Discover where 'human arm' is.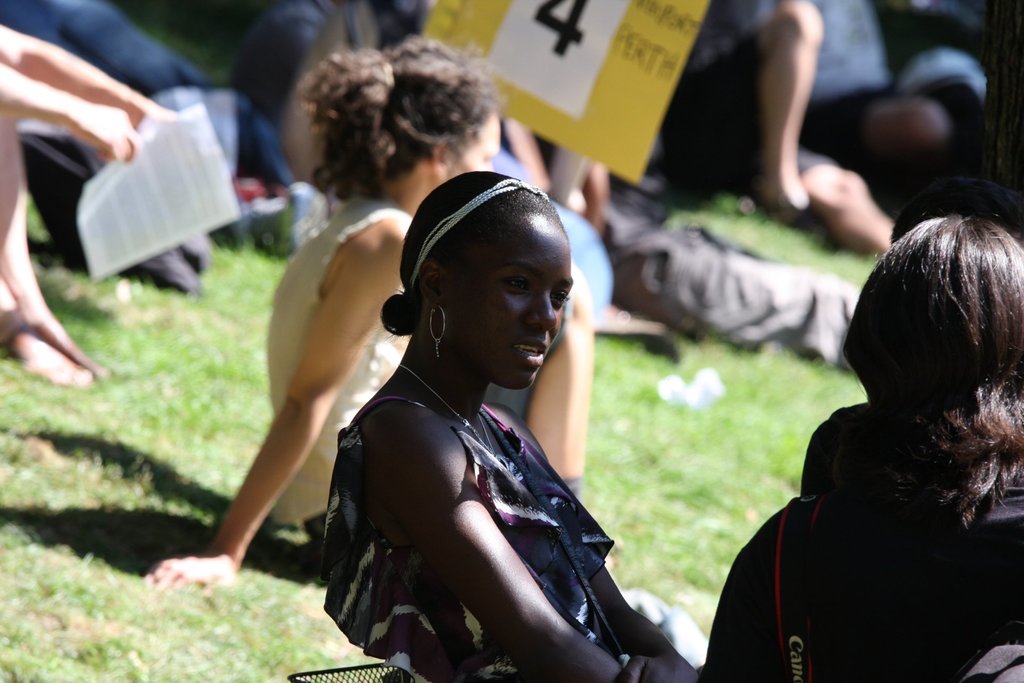
Discovered at (367, 397, 634, 682).
